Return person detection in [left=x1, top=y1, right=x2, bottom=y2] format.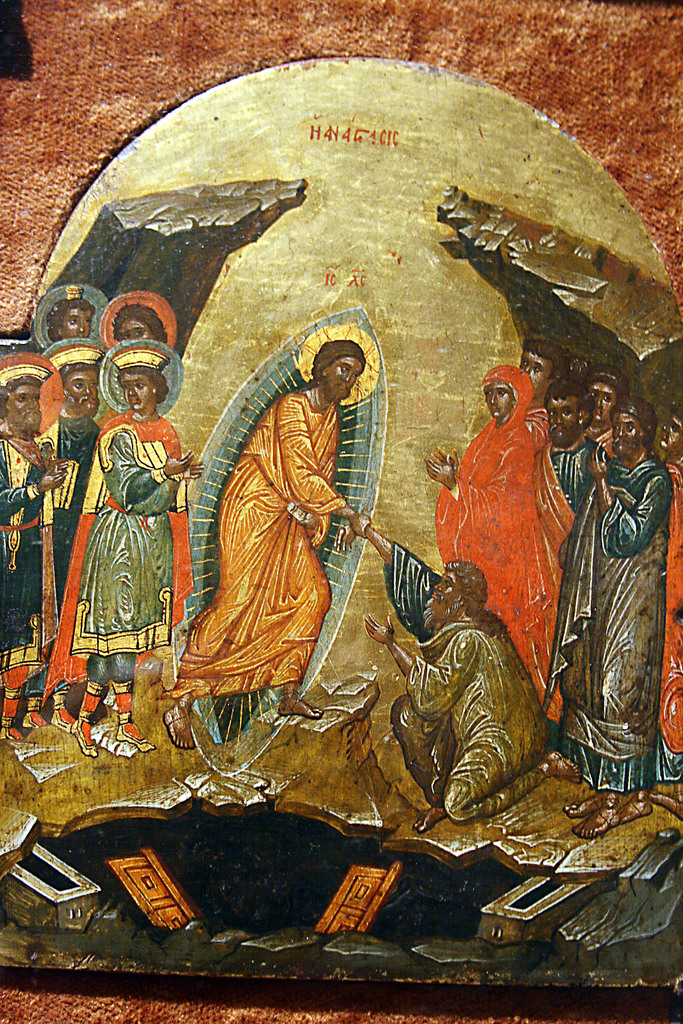
[left=155, top=319, right=368, bottom=751].
